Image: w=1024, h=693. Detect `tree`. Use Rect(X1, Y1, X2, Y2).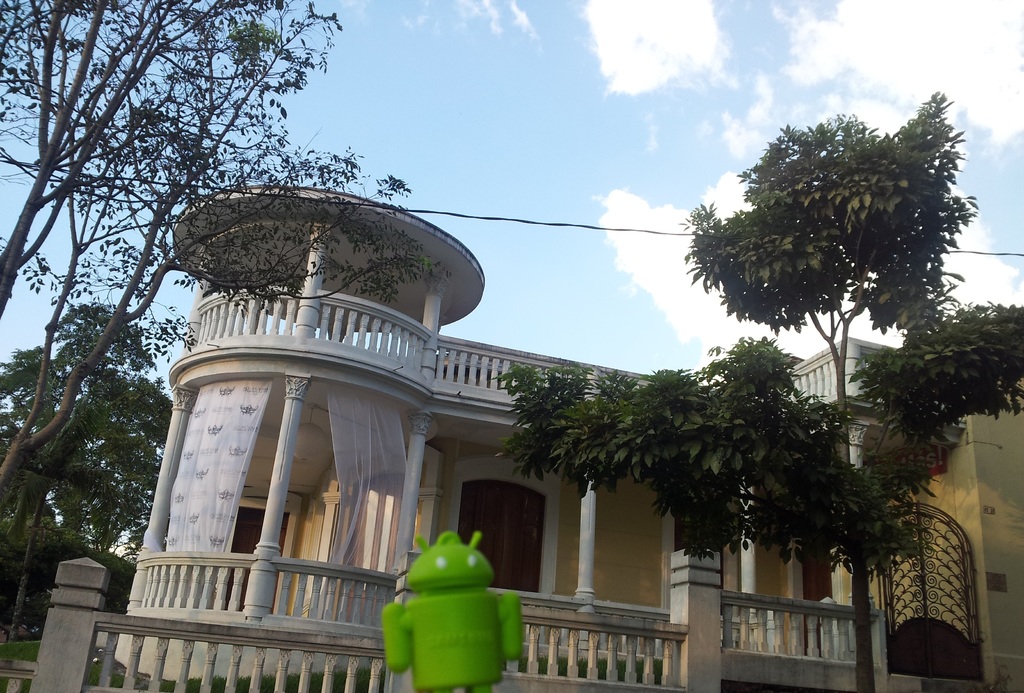
Rect(699, 94, 994, 560).
